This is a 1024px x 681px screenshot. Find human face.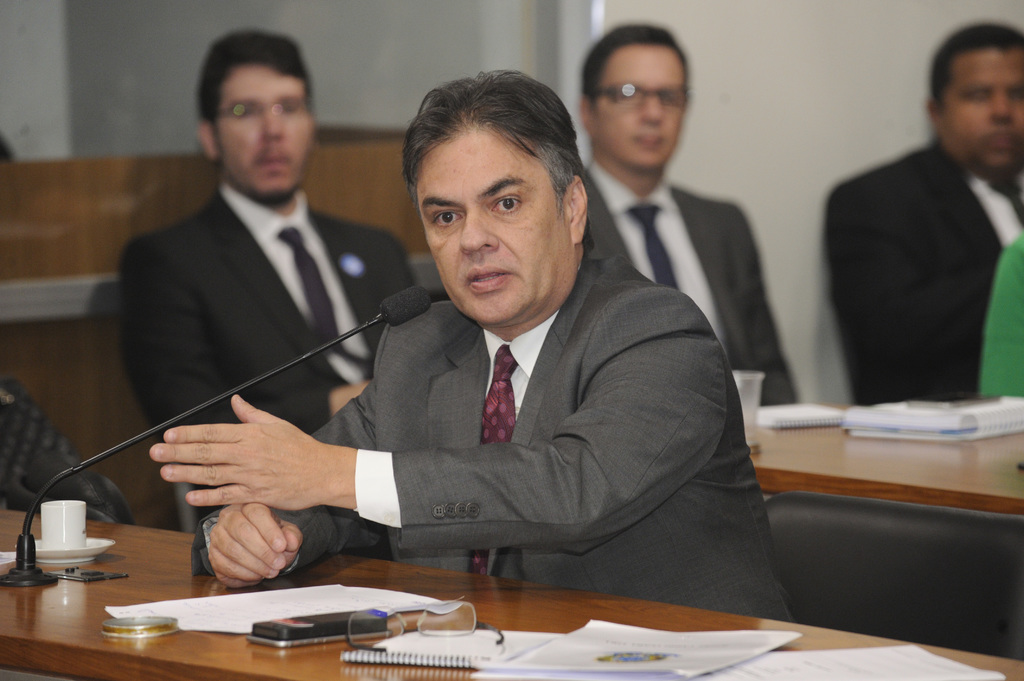
Bounding box: [x1=596, y1=37, x2=694, y2=164].
